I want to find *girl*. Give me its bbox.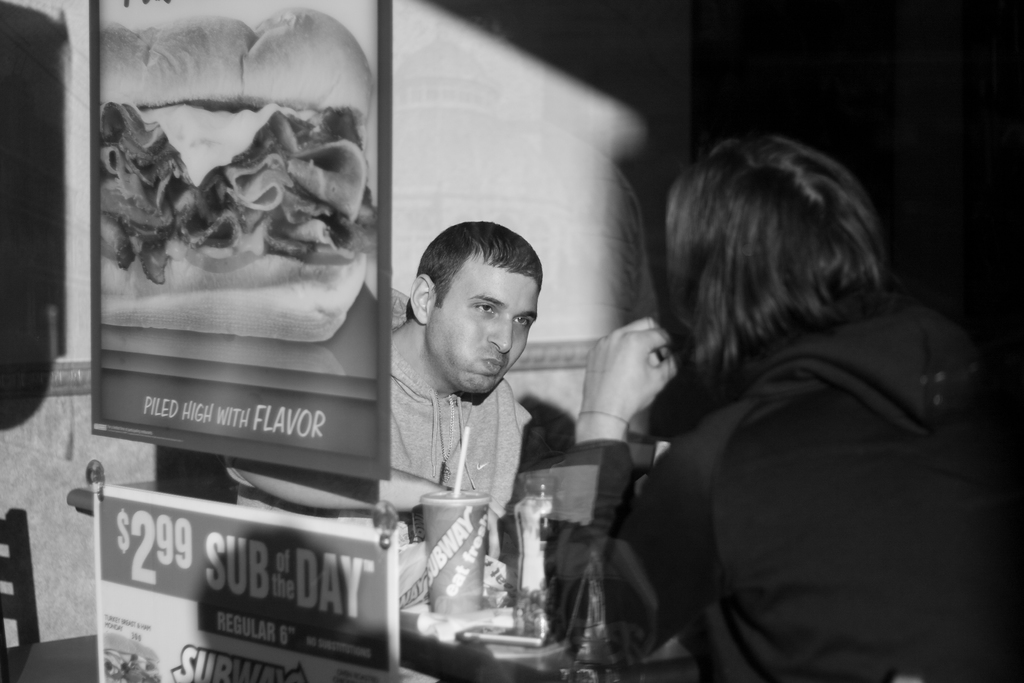
(545,127,1023,682).
